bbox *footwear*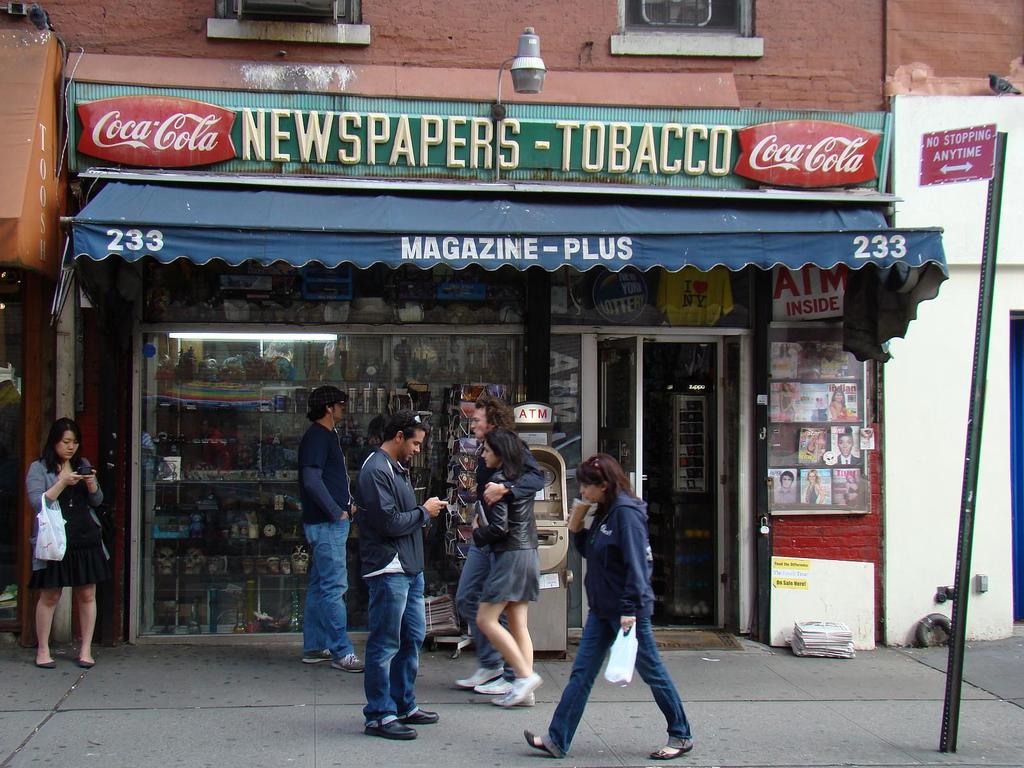
rect(362, 712, 420, 740)
